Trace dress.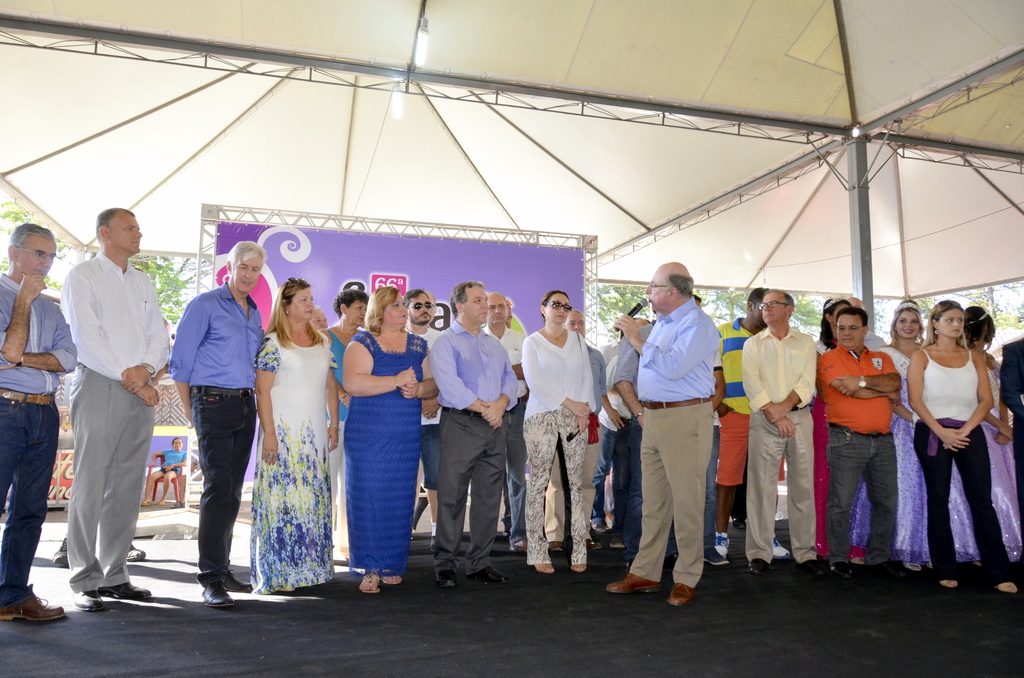
Traced to crop(341, 330, 428, 575).
